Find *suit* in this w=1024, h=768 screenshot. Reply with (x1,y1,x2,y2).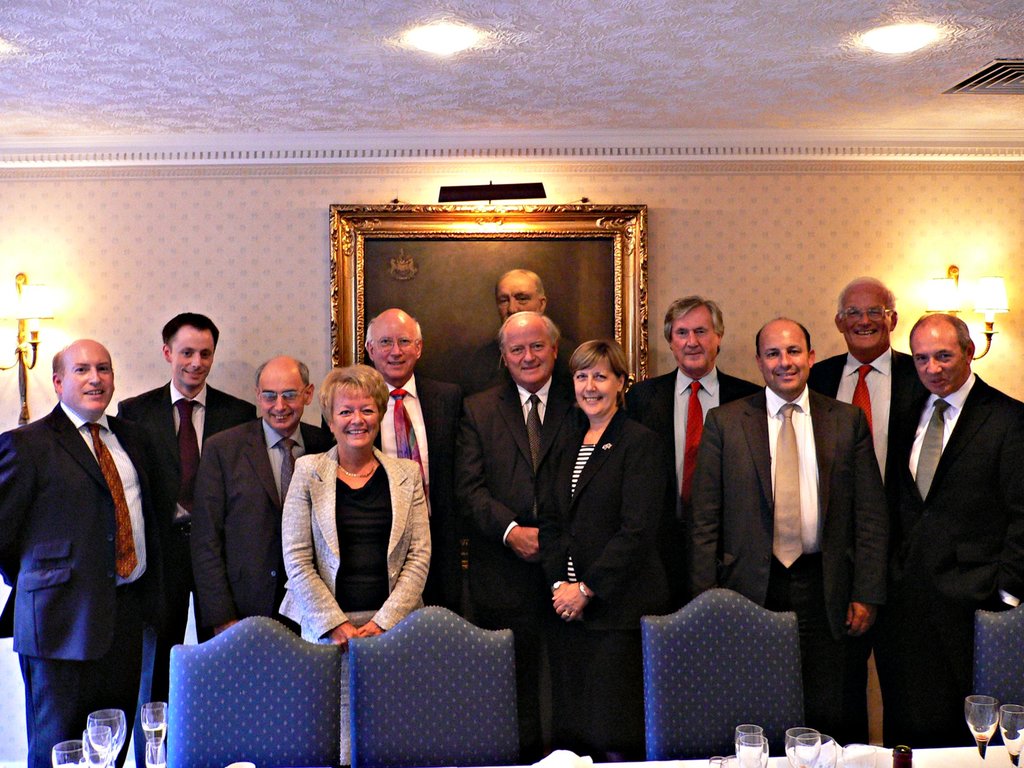
(186,418,344,647).
